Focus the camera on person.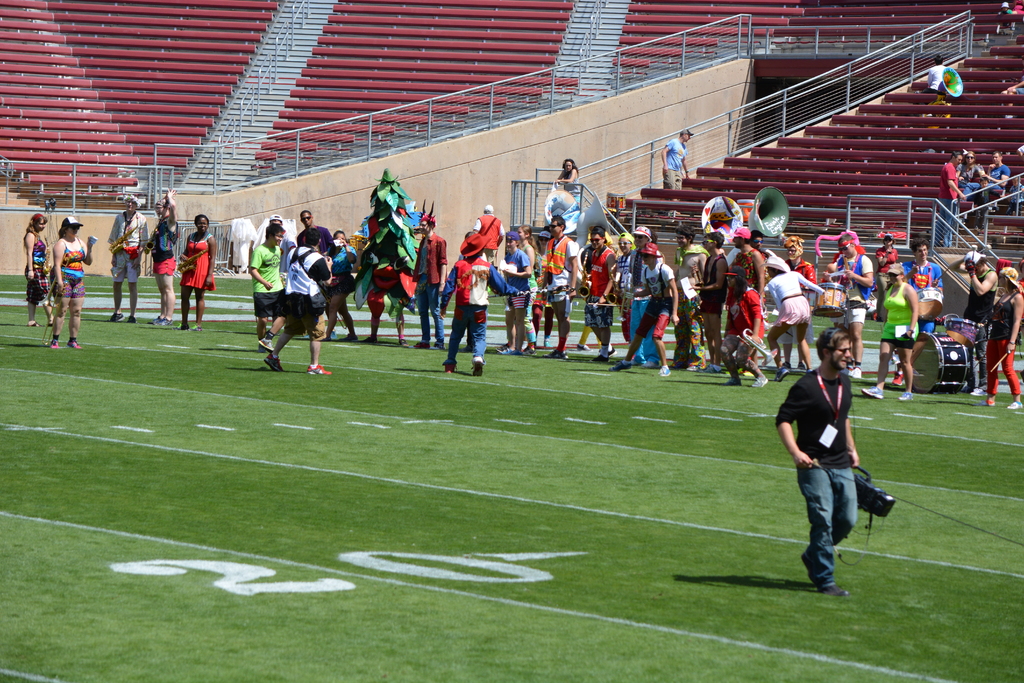
Focus region: box(662, 128, 691, 192).
